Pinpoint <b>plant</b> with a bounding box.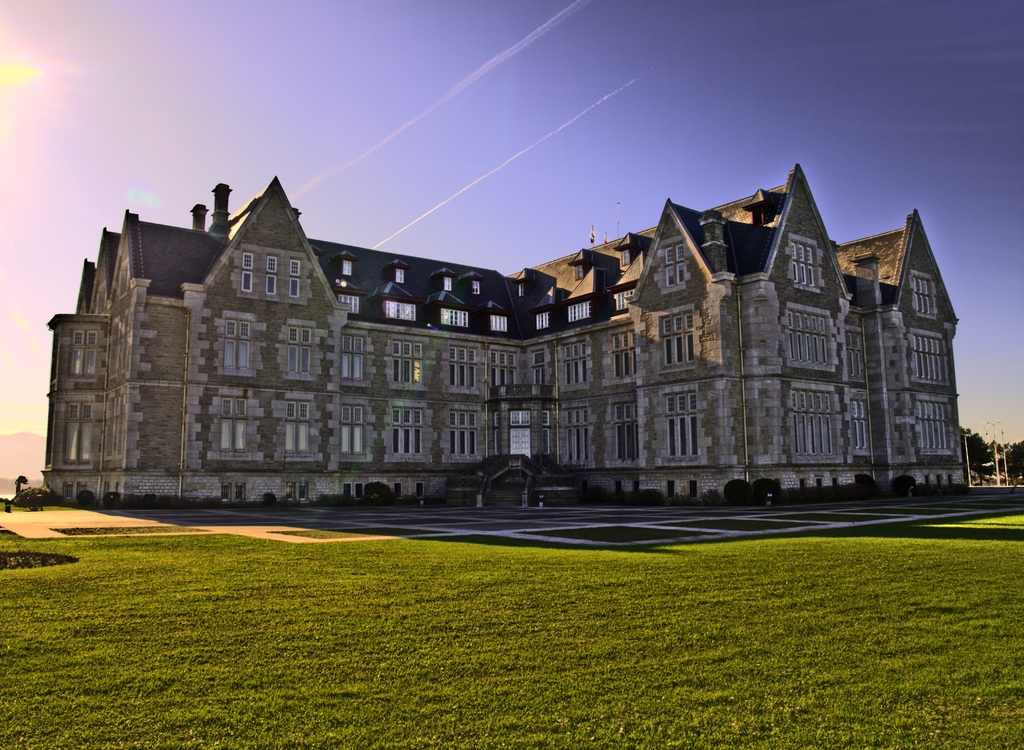
rect(315, 494, 362, 510).
